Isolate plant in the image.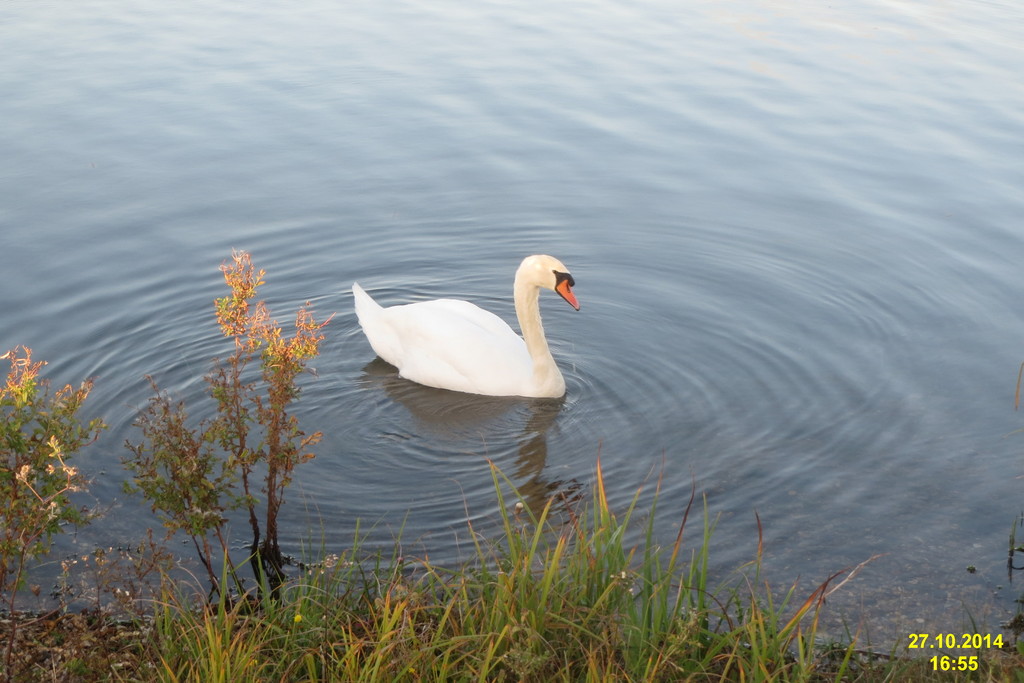
Isolated region: [0, 328, 120, 614].
